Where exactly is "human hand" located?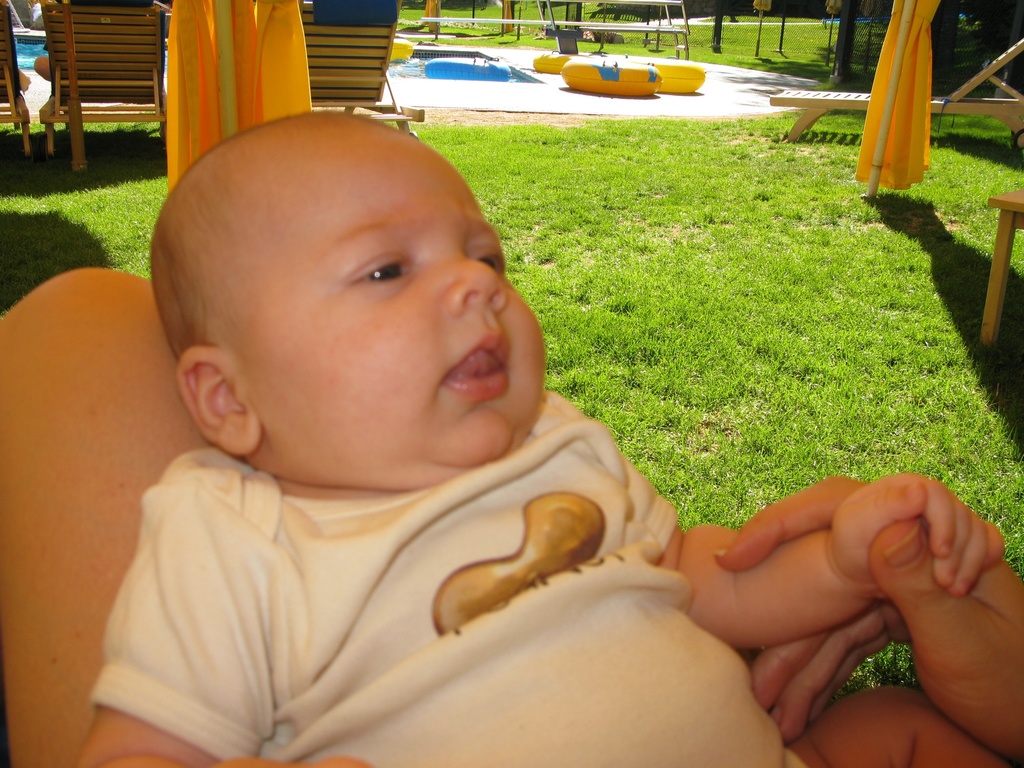
Its bounding box is detection(98, 752, 380, 767).
